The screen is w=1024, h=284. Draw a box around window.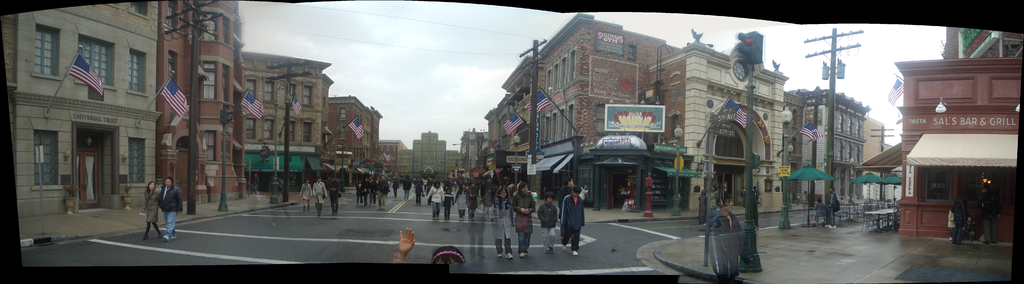
crop(168, 1, 177, 27).
